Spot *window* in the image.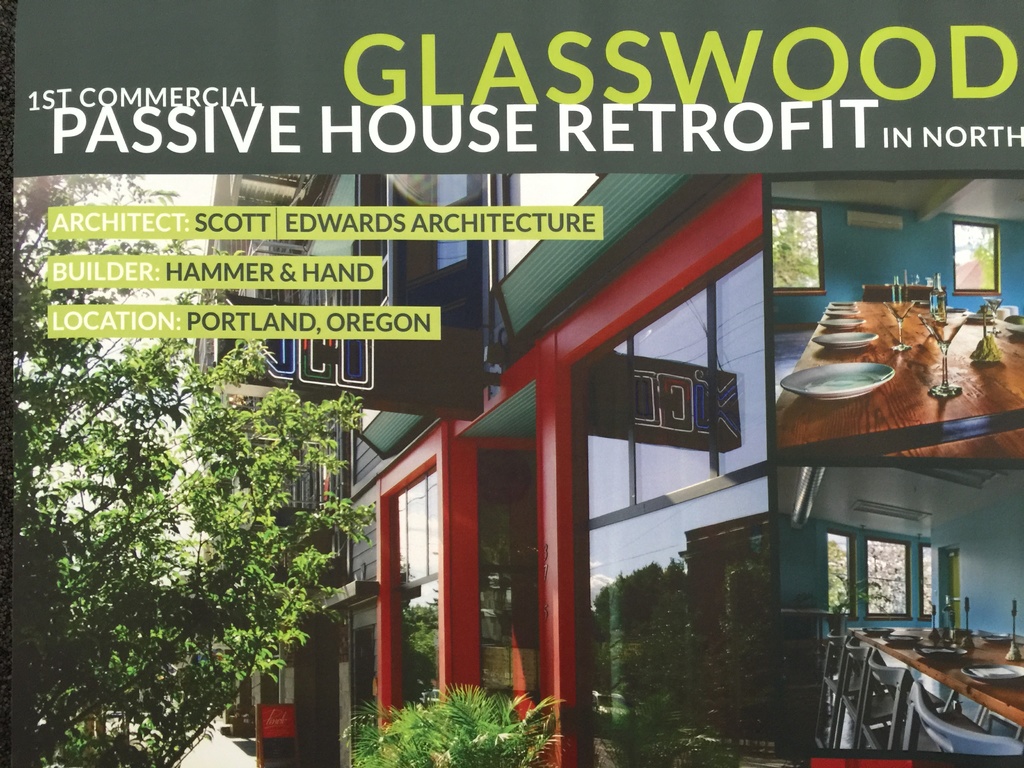
*window* found at rect(952, 221, 1000, 294).
